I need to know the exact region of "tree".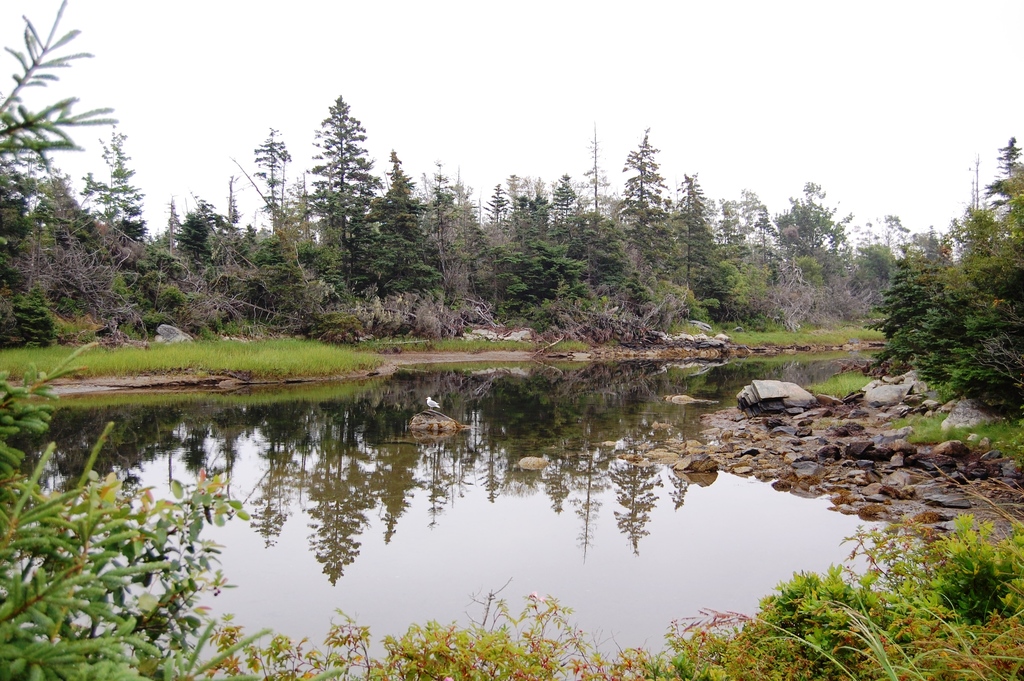
Region: select_region(94, 149, 156, 272).
